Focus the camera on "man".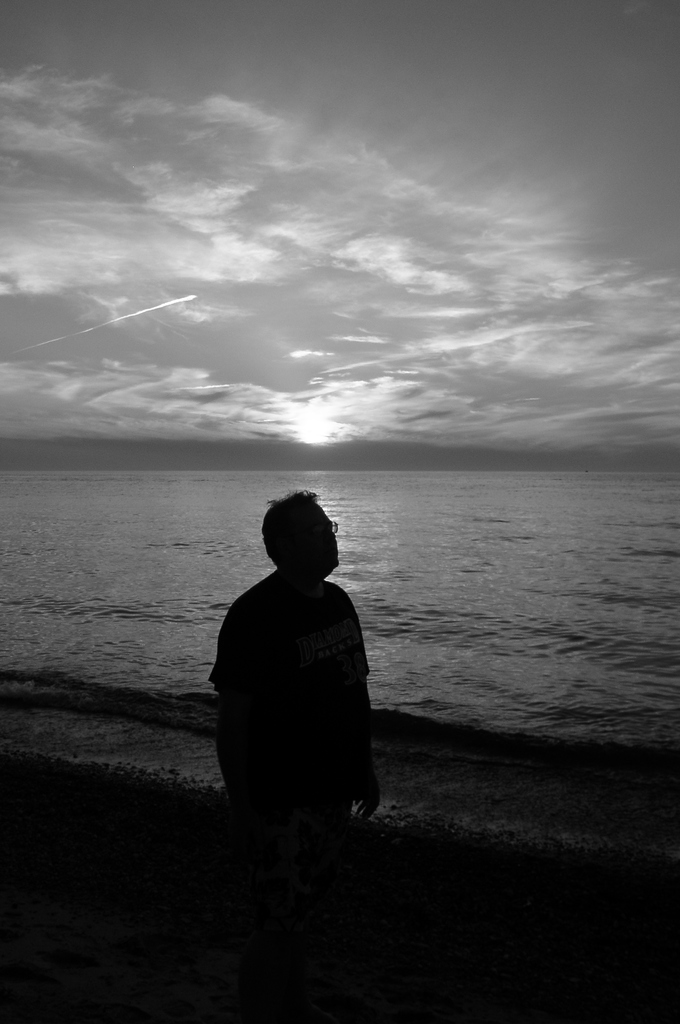
Focus region: {"left": 211, "top": 492, "right": 389, "bottom": 898}.
